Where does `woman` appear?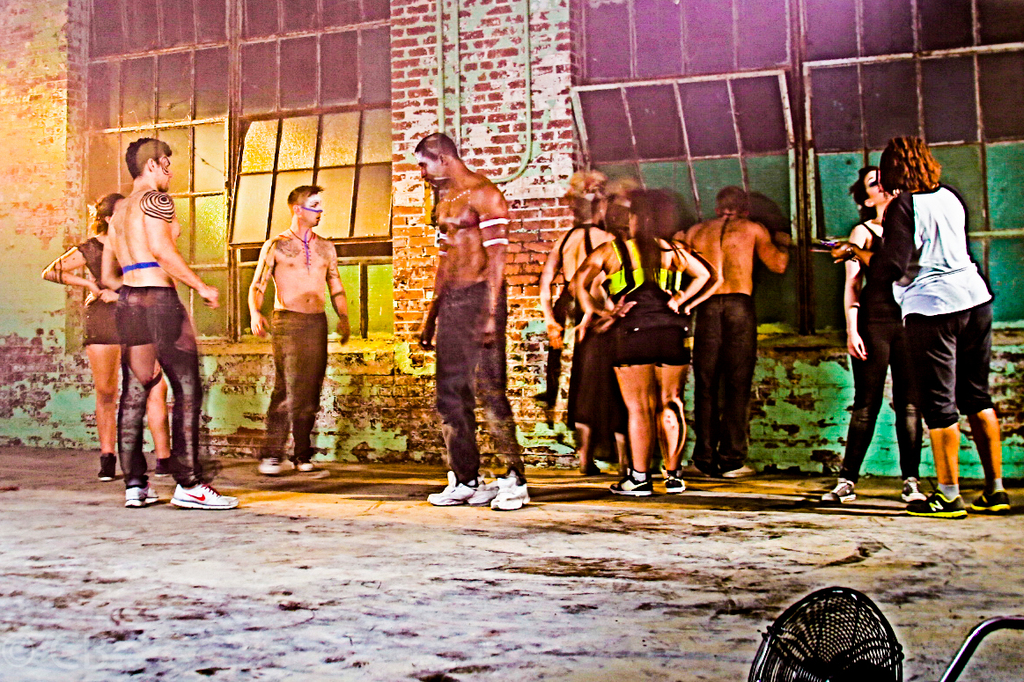
Appears at 537,161,630,465.
